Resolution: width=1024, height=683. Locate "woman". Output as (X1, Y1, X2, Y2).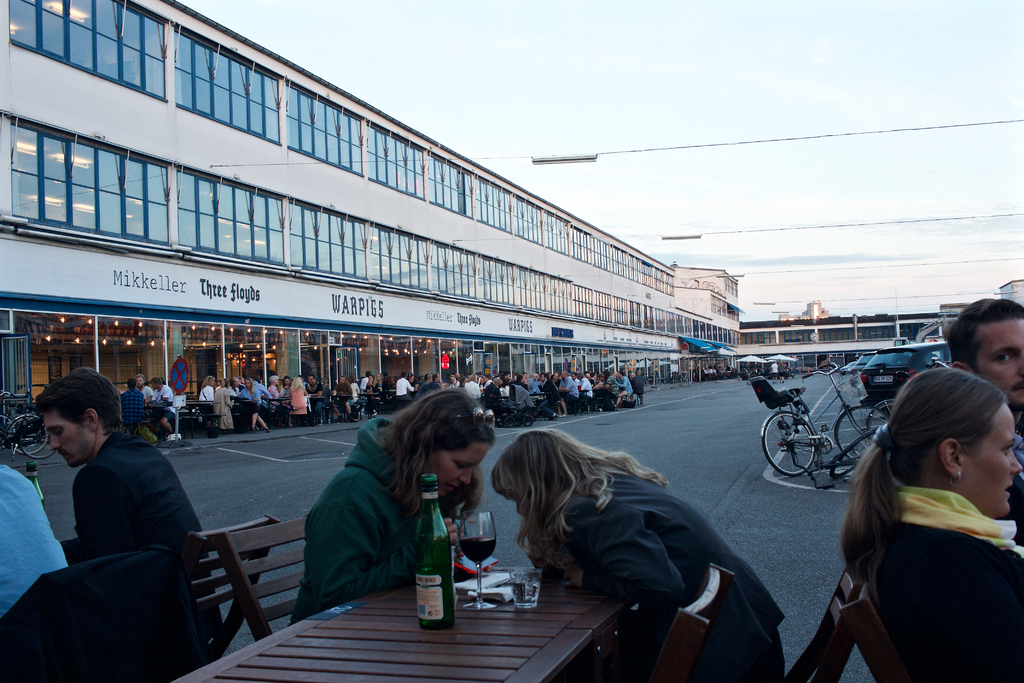
(278, 375, 291, 398).
